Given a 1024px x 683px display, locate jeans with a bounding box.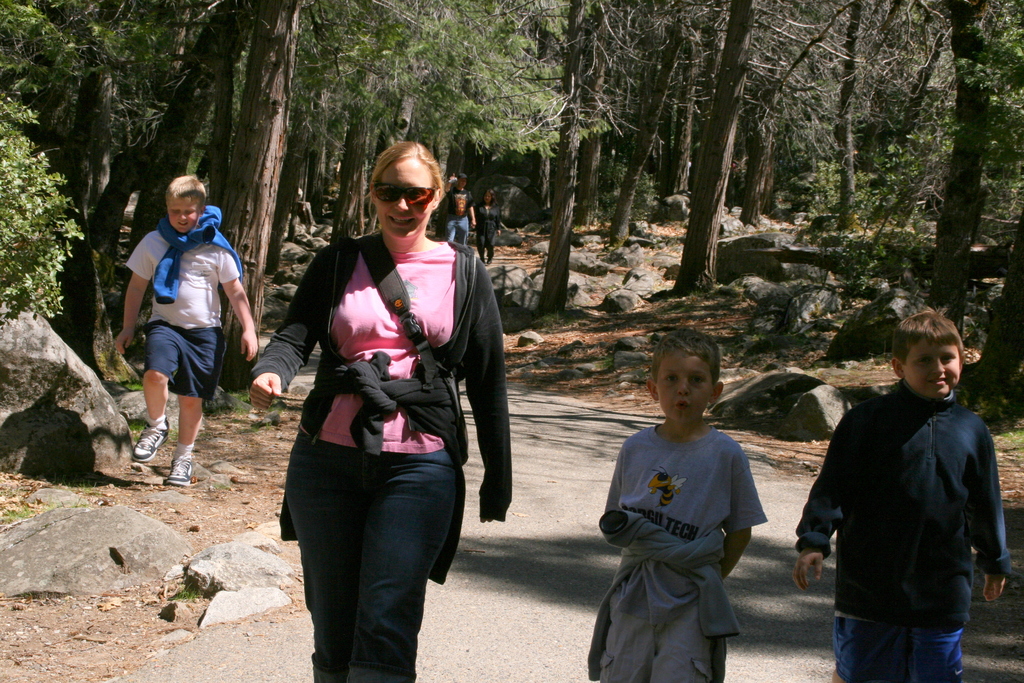
Located: BBox(475, 229, 499, 268).
